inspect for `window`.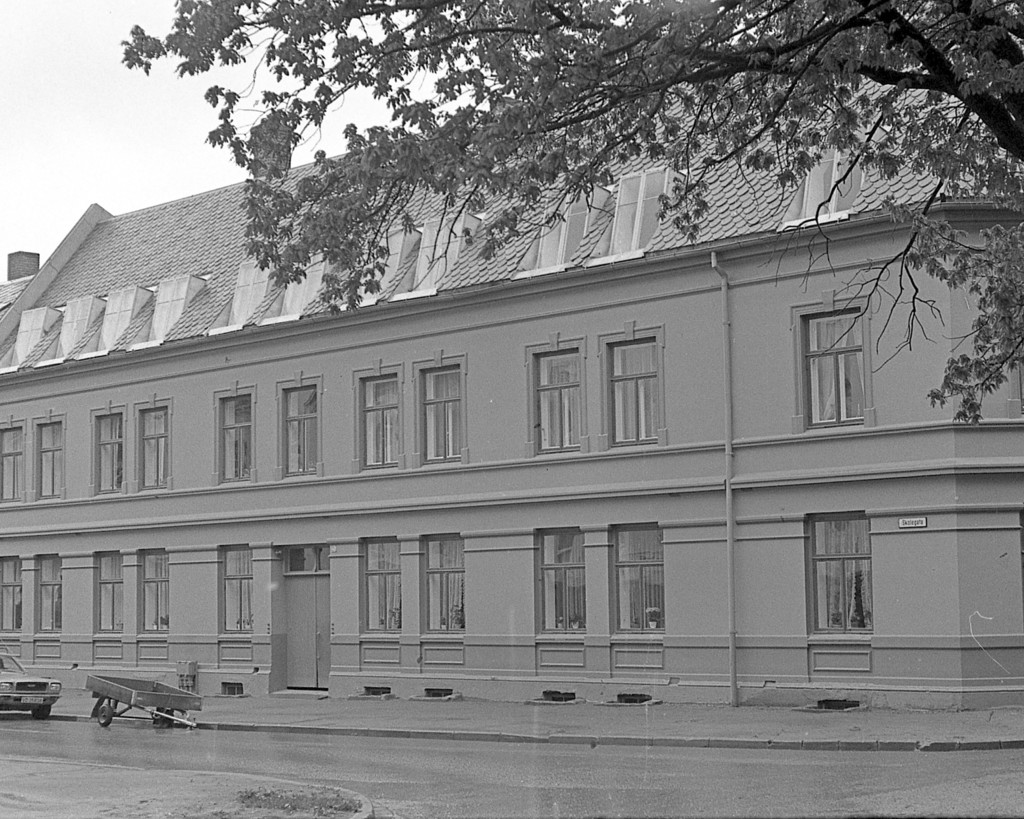
Inspection: [0,556,22,633].
